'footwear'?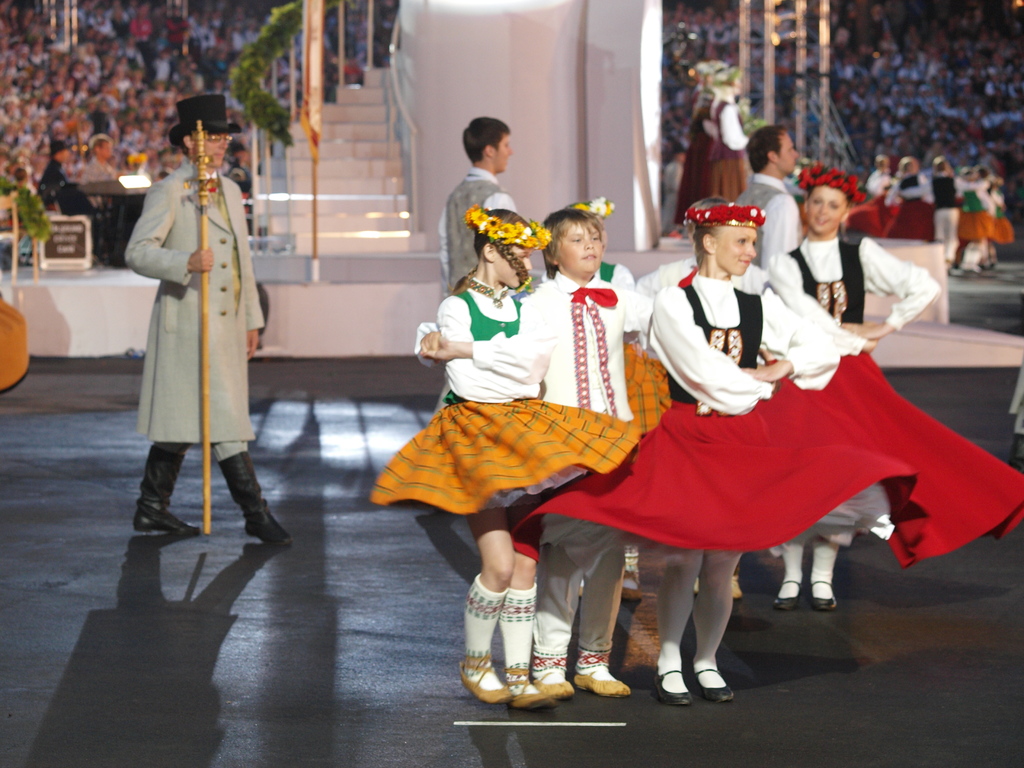
(left=217, top=447, right=292, bottom=546)
